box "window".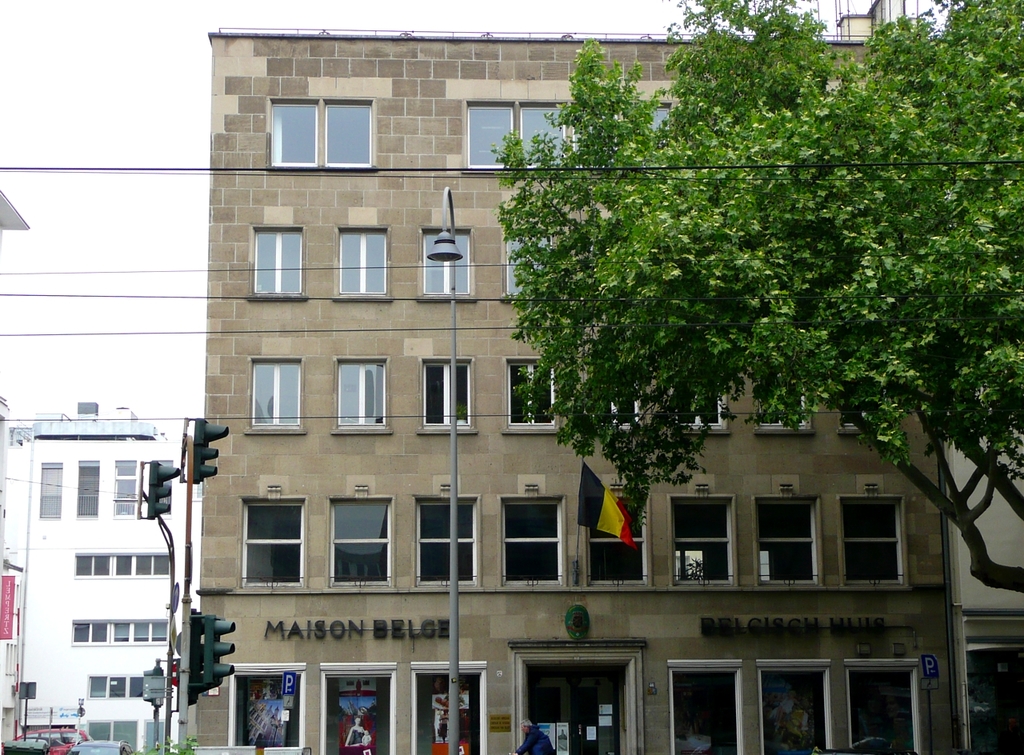
Rect(334, 498, 390, 583).
